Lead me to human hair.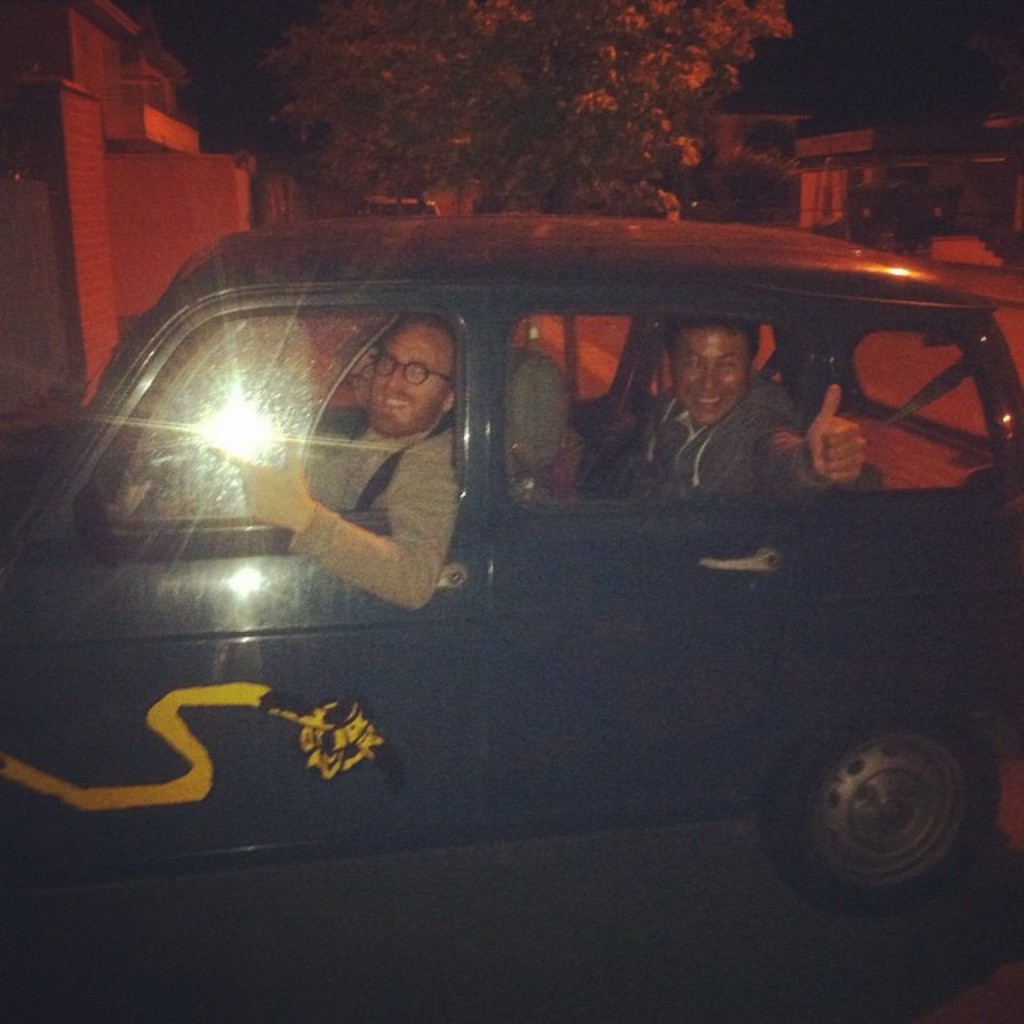
Lead to rect(662, 318, 754, 358).
